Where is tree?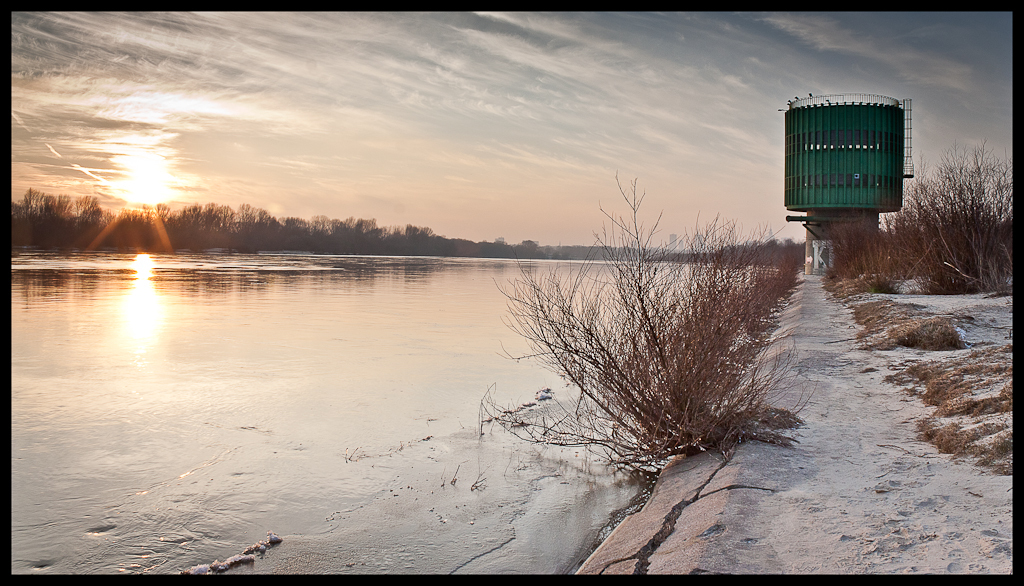
495, 209, 803, 511.
